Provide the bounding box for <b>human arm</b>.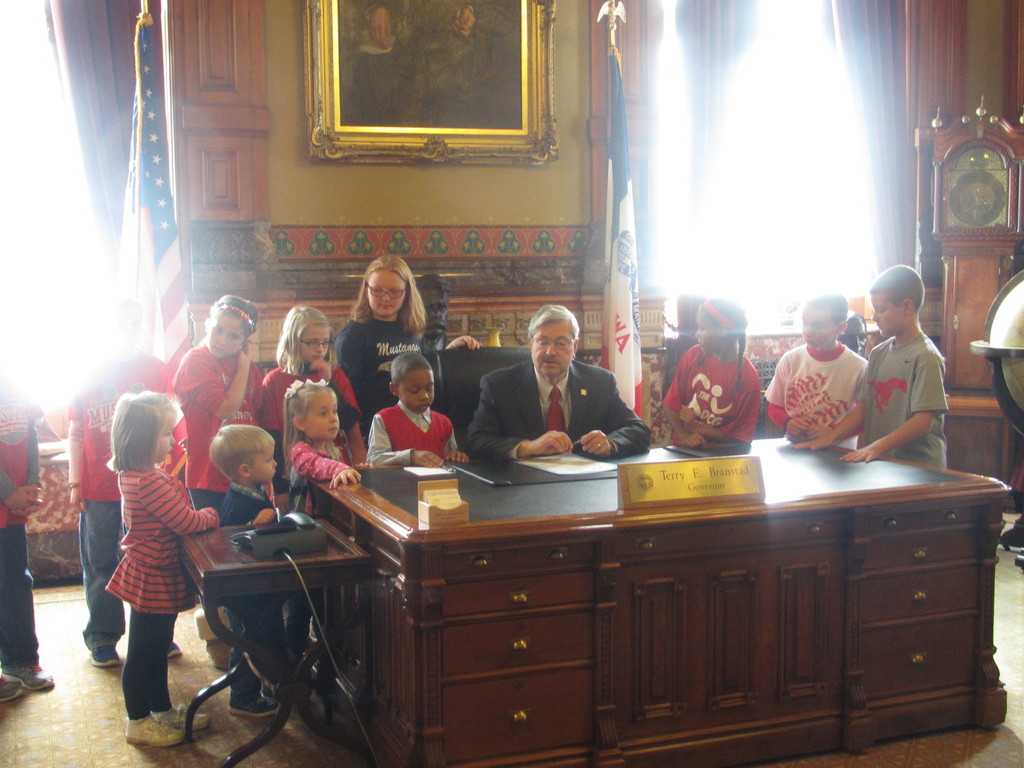
[left=24, top=418, right=53, bottom=496].
